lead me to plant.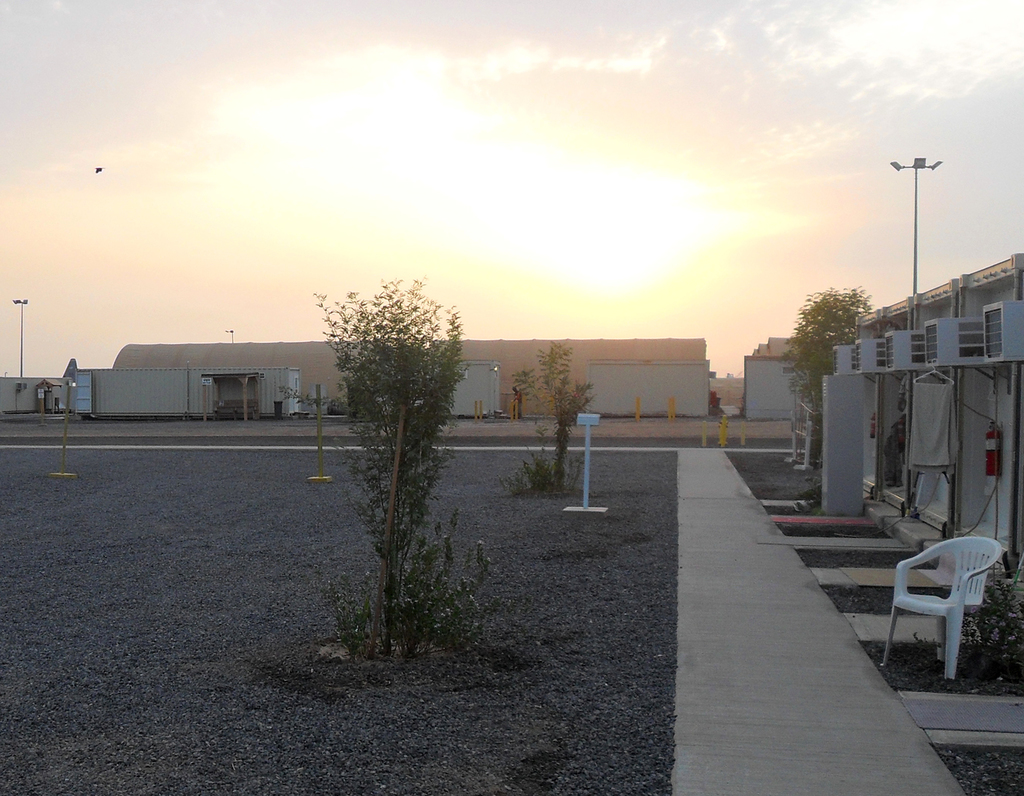
Lead to (left=925, top=548, right=1023, bottom=676).
